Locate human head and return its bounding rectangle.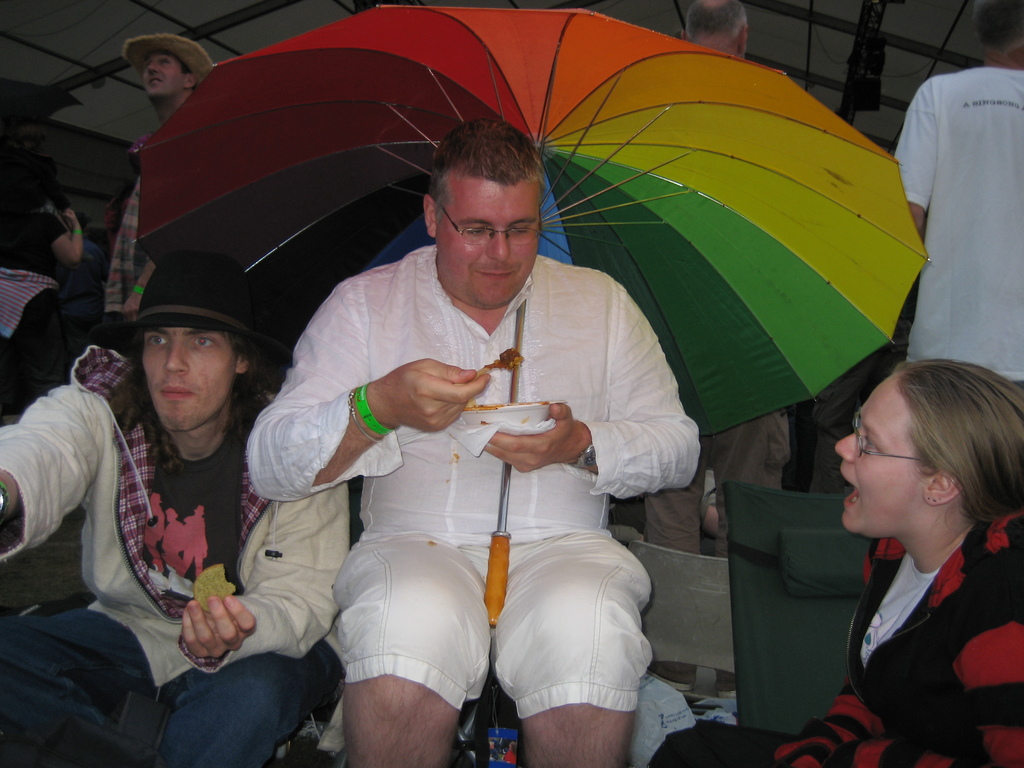
x1=681, y1=0, x2=749, y2=61.
